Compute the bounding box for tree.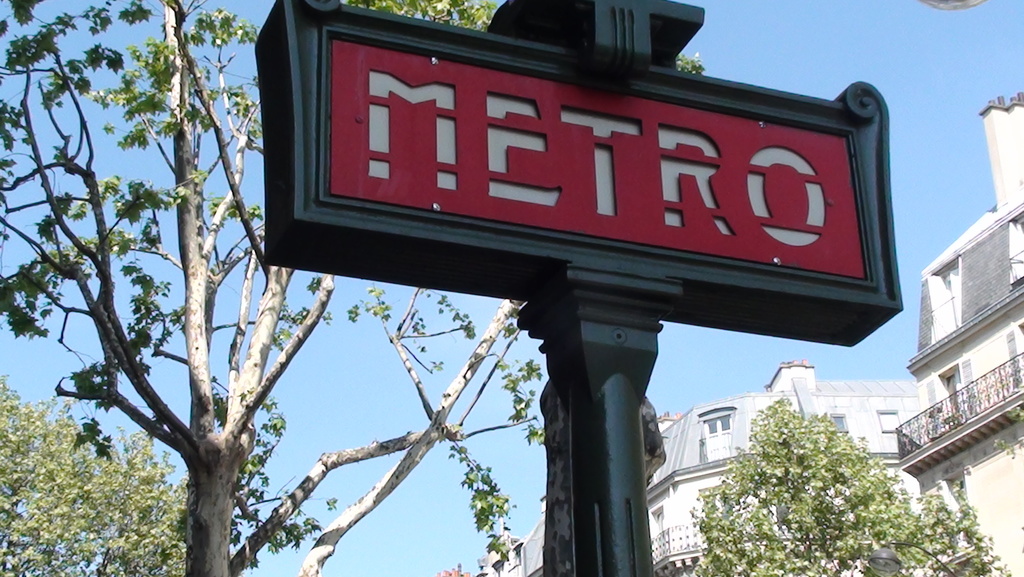
bbox=[0, 370, 204, 576].
